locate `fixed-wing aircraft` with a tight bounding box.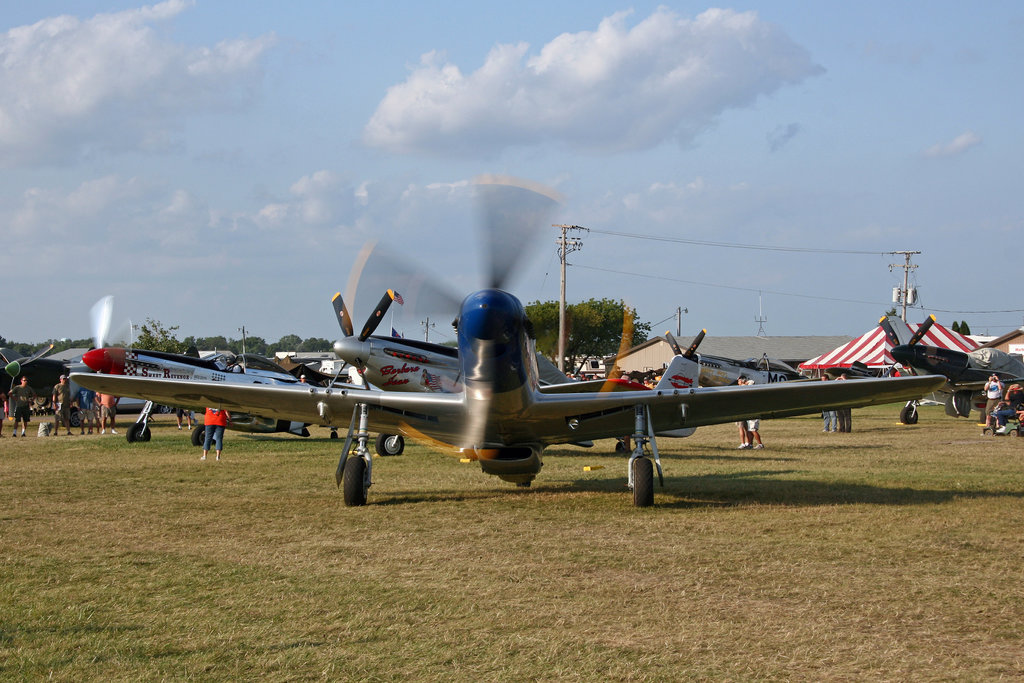
{"x1": 83, "y1": 290, "x2": 305, "y2": 450}.
